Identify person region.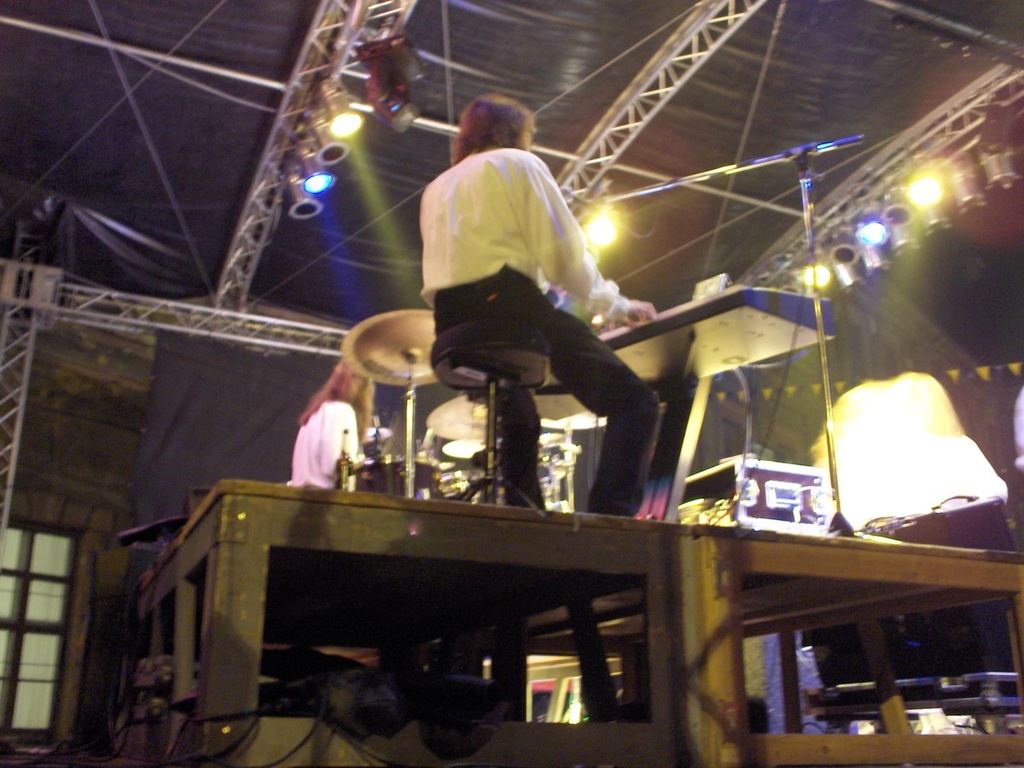
Region: 418 92 659 516.
